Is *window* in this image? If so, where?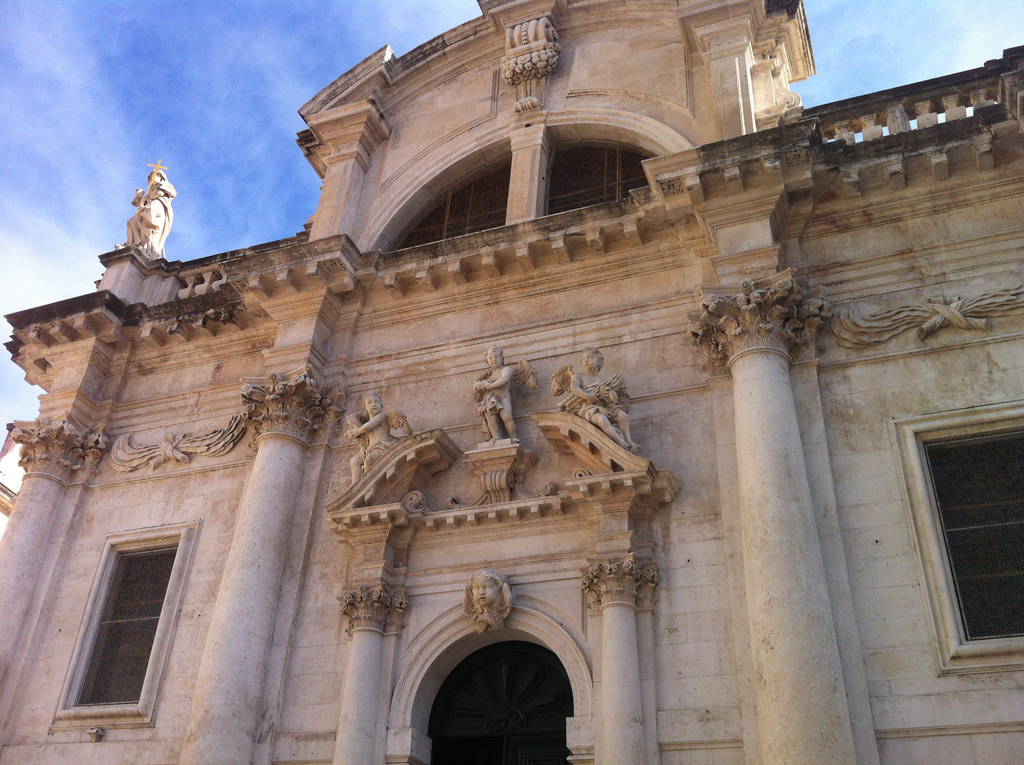
Yes, at {"left": 895, "top": 395, "right": 1023, "bottom": 681}.
